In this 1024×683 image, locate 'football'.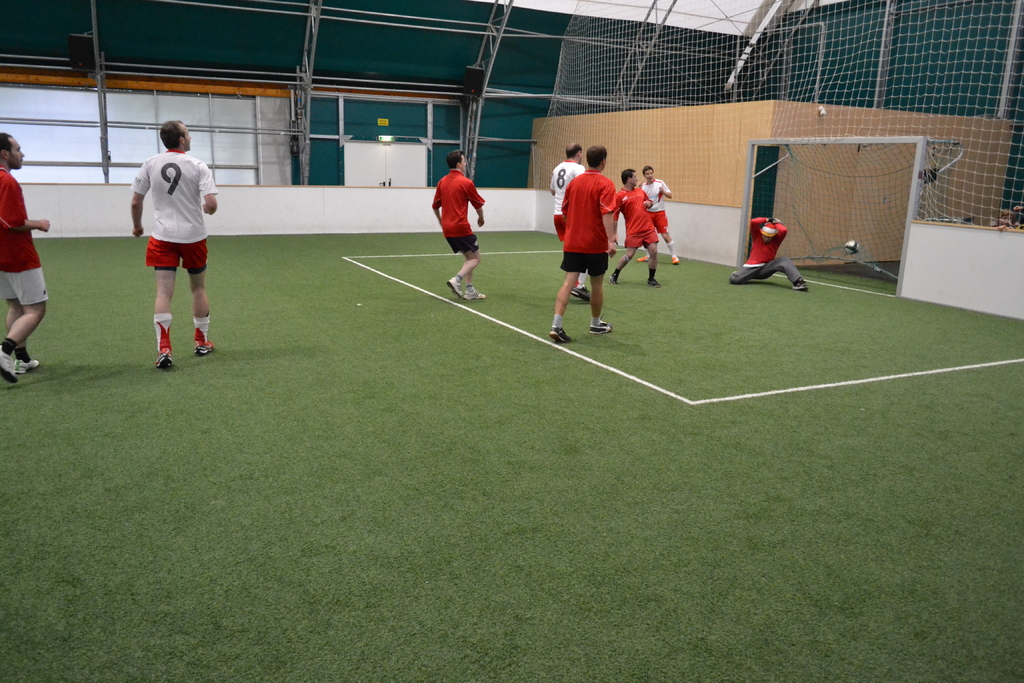
Bounding box: box(847, 243, 860, 258).
